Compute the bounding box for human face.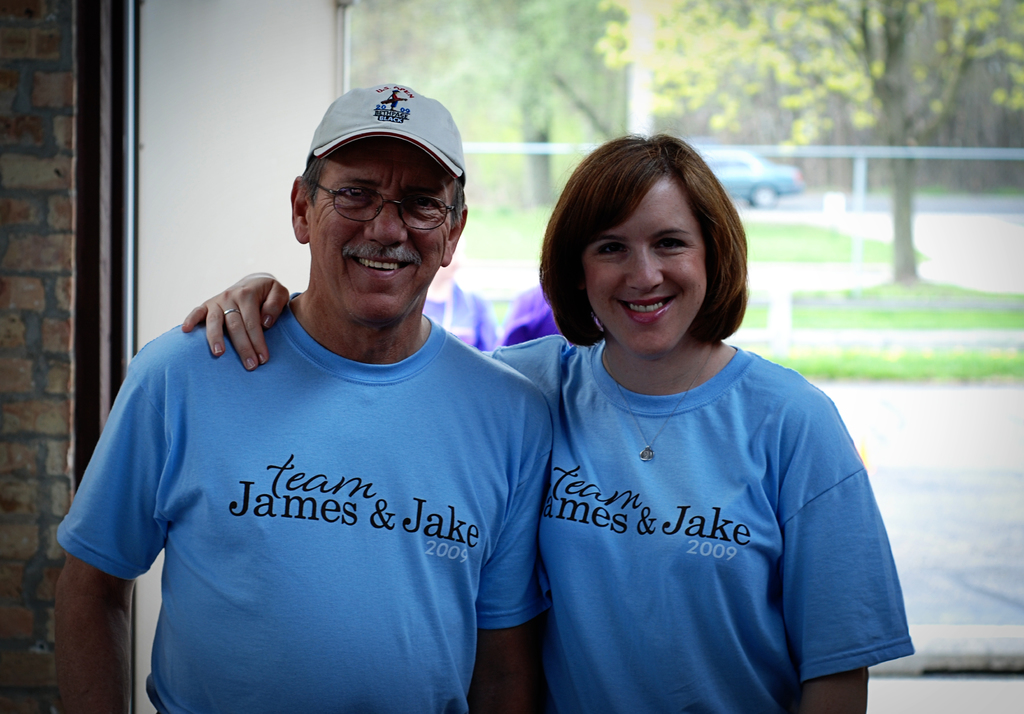
rect(305, 139, 449, 324).
